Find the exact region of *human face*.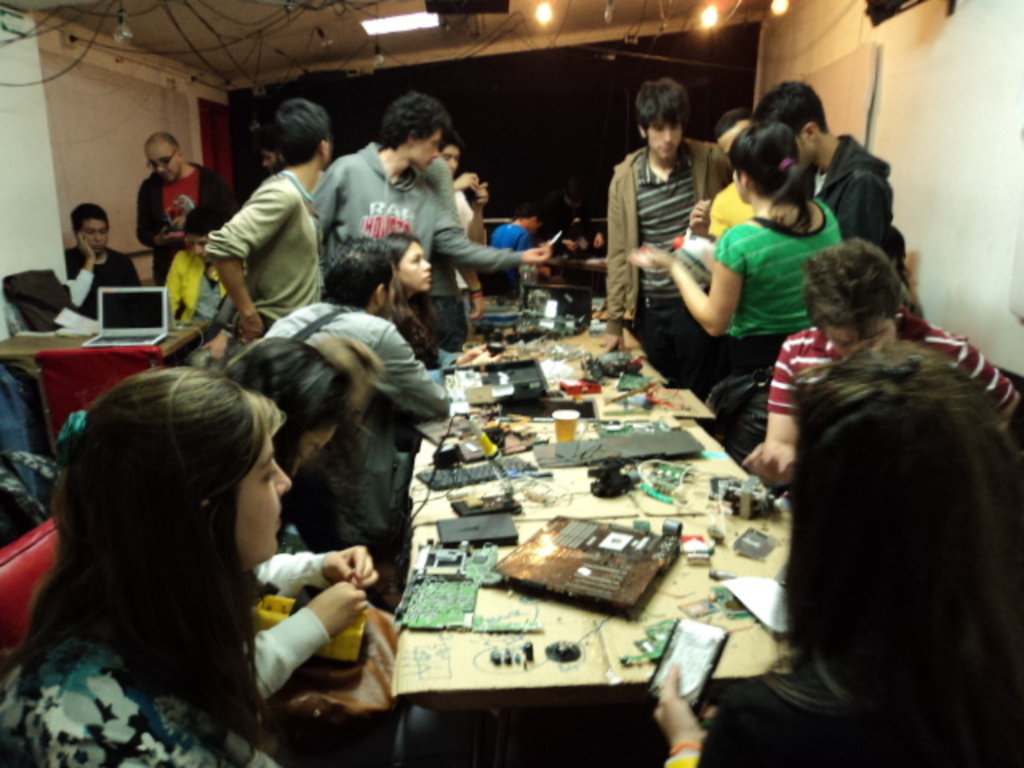
Exact region: locate(302, 427, 336, 462).
